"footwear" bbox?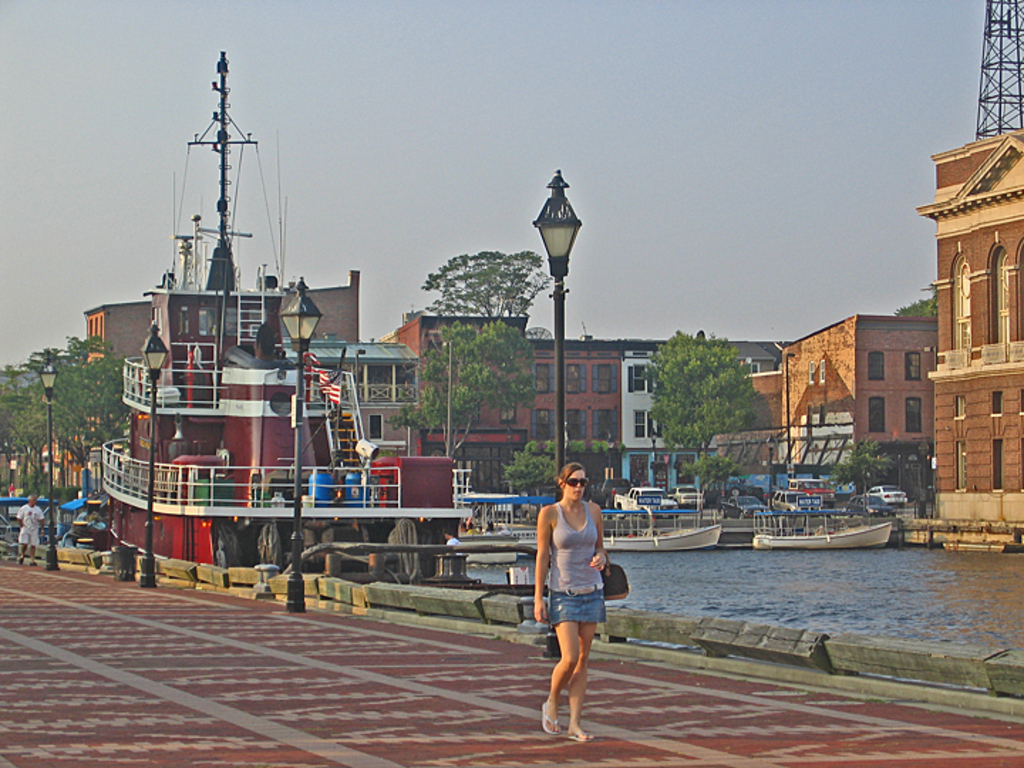
BBox(569, 730, 596, 740)
